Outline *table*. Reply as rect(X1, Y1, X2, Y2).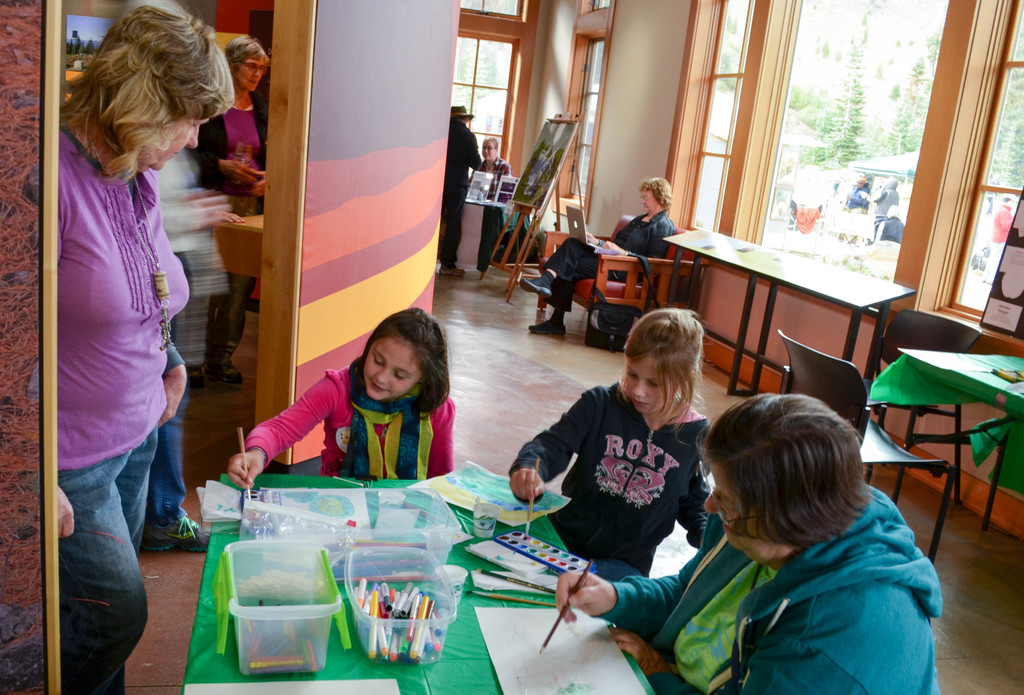
rect(661, 241, 916, 399).
